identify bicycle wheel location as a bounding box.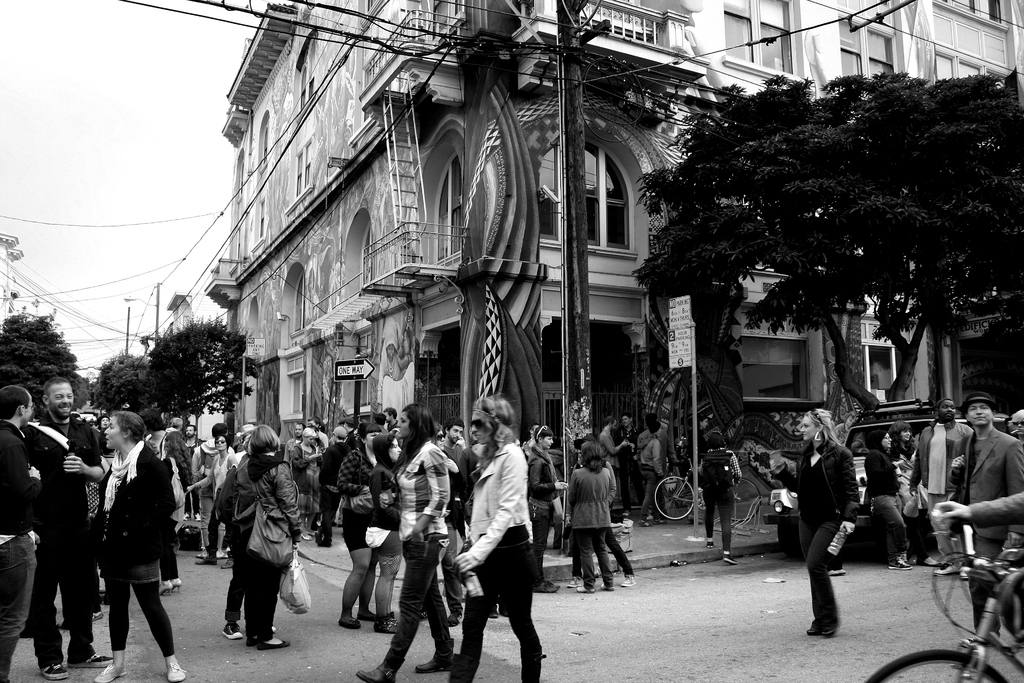
731/475/757/520.
